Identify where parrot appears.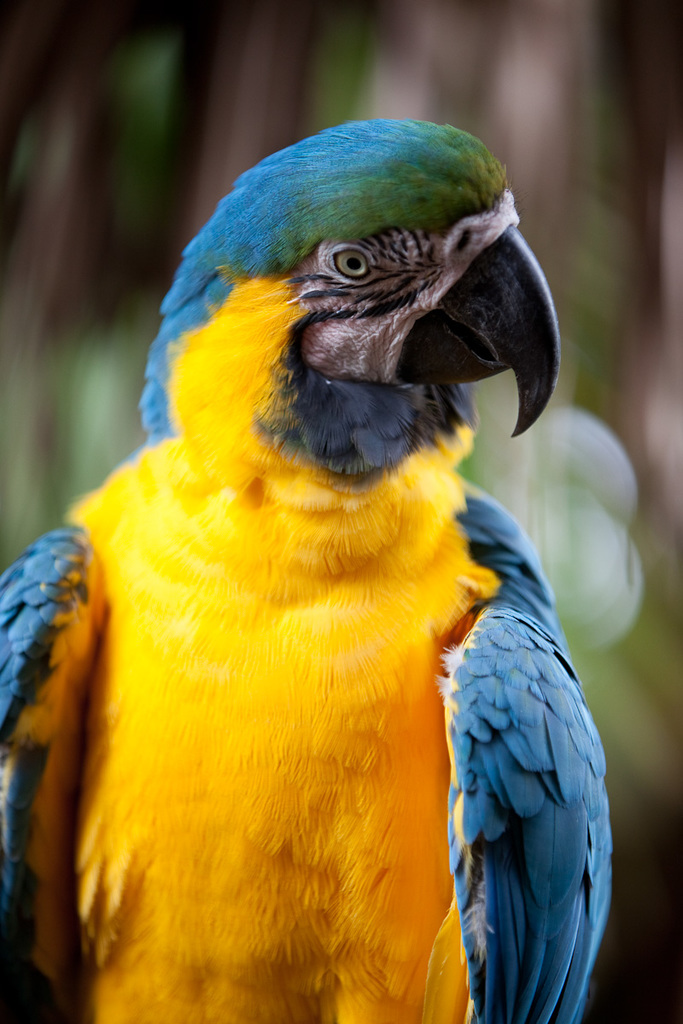
Appears at 0/117/616/1018.
